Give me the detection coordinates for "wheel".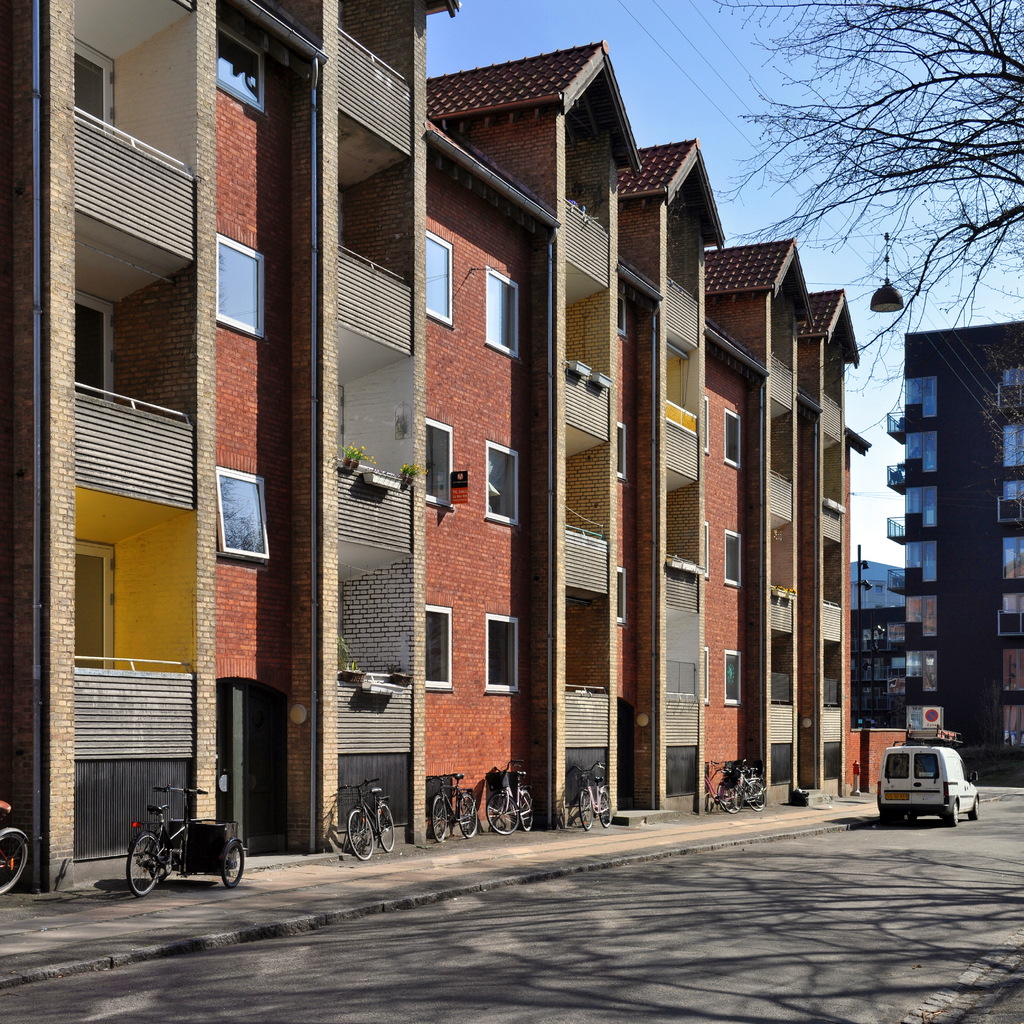
bbox(577, 786, 590, 834).
